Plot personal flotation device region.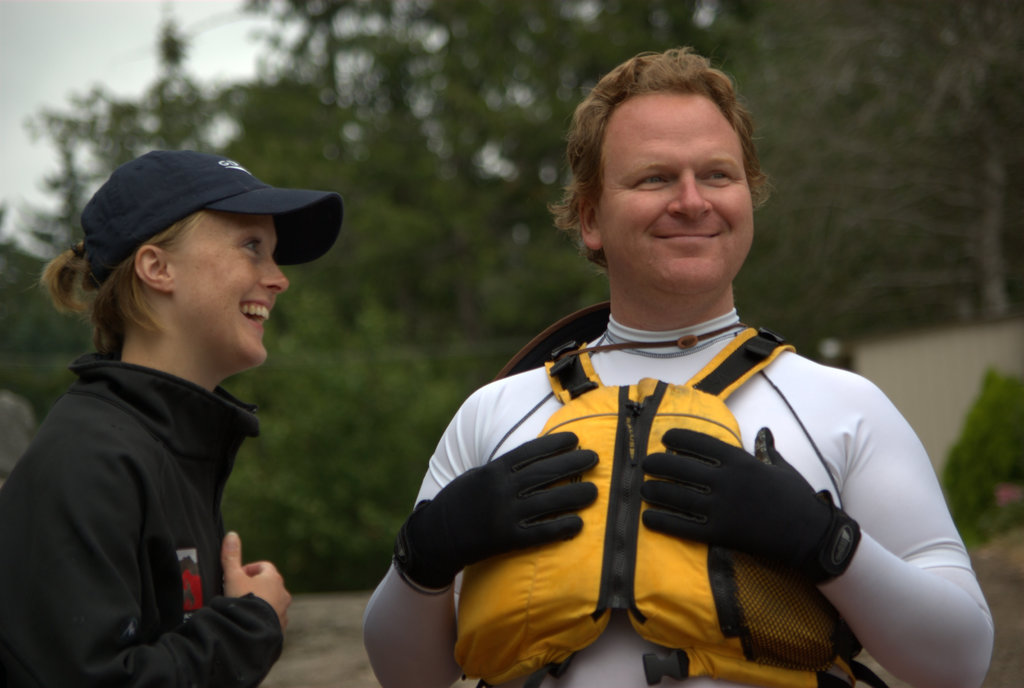
Plotted at bbox(447, 317, 852, 687).
